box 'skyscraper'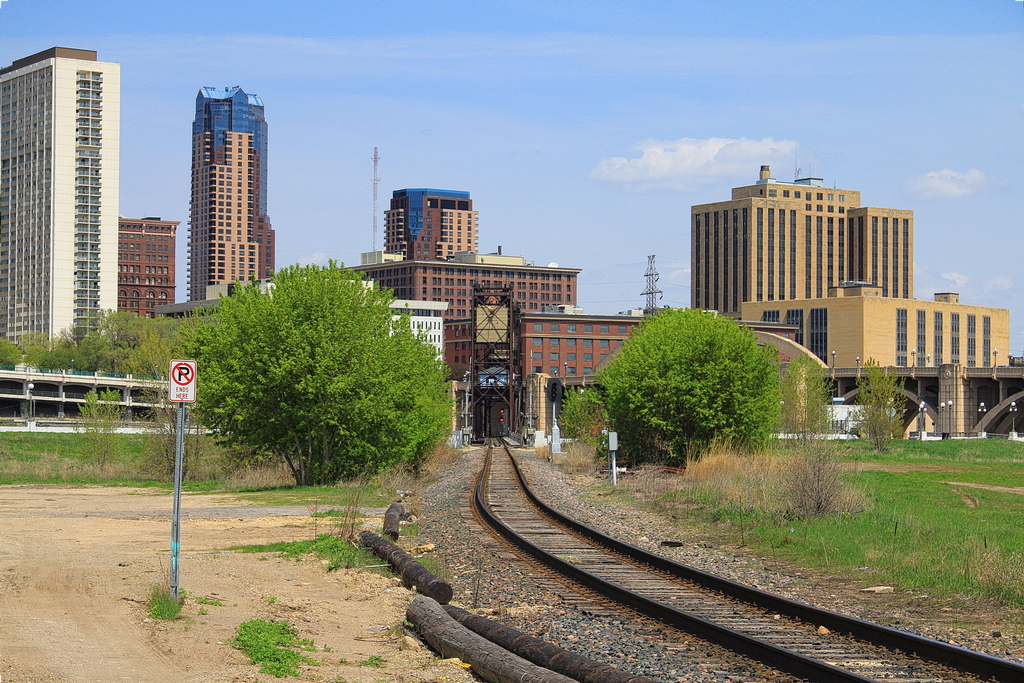
rect(12, 26, 132, 364)
